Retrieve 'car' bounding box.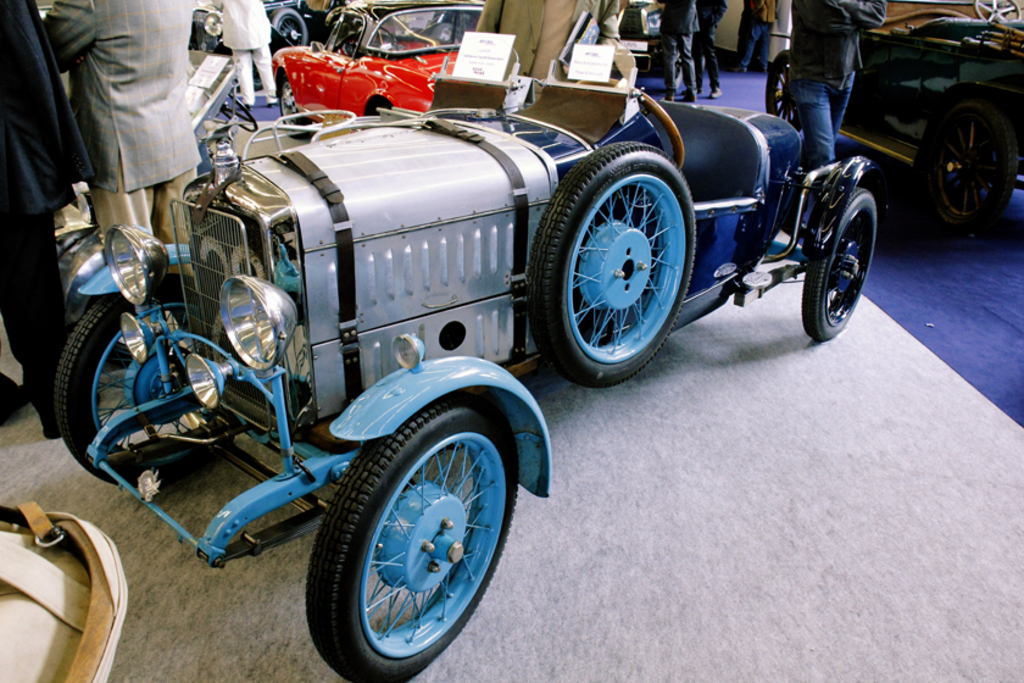
Bounding box: l=272, t=0, r=484, b=132.
